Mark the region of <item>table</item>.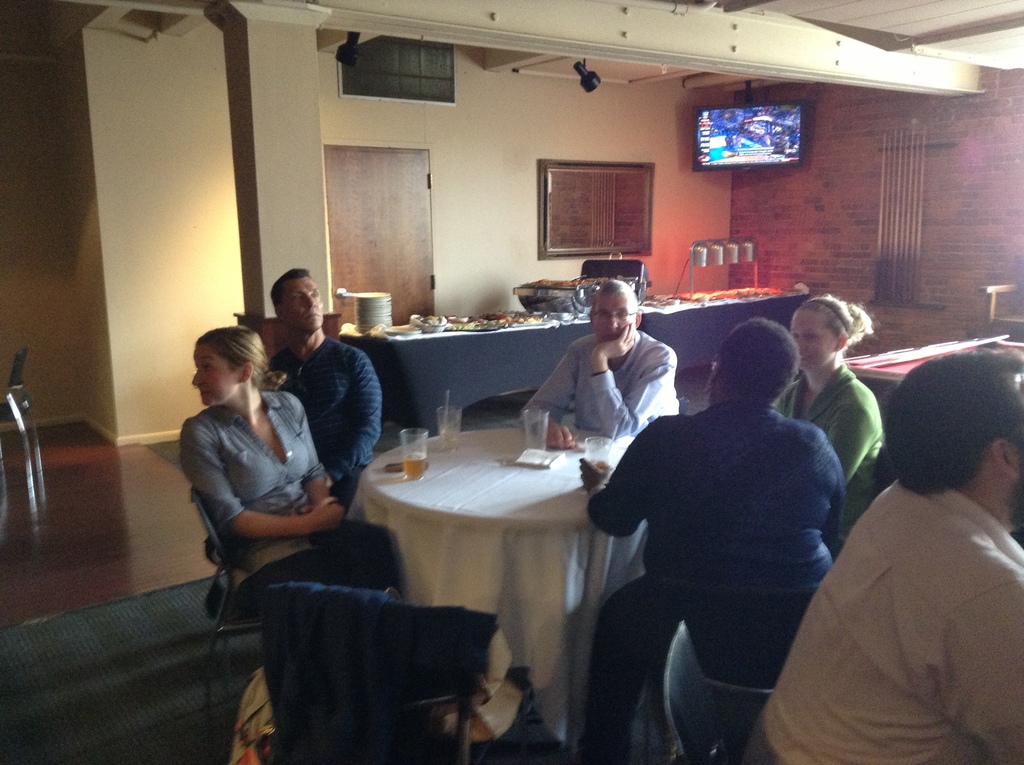
Region: [317, 383, 649, 736].
